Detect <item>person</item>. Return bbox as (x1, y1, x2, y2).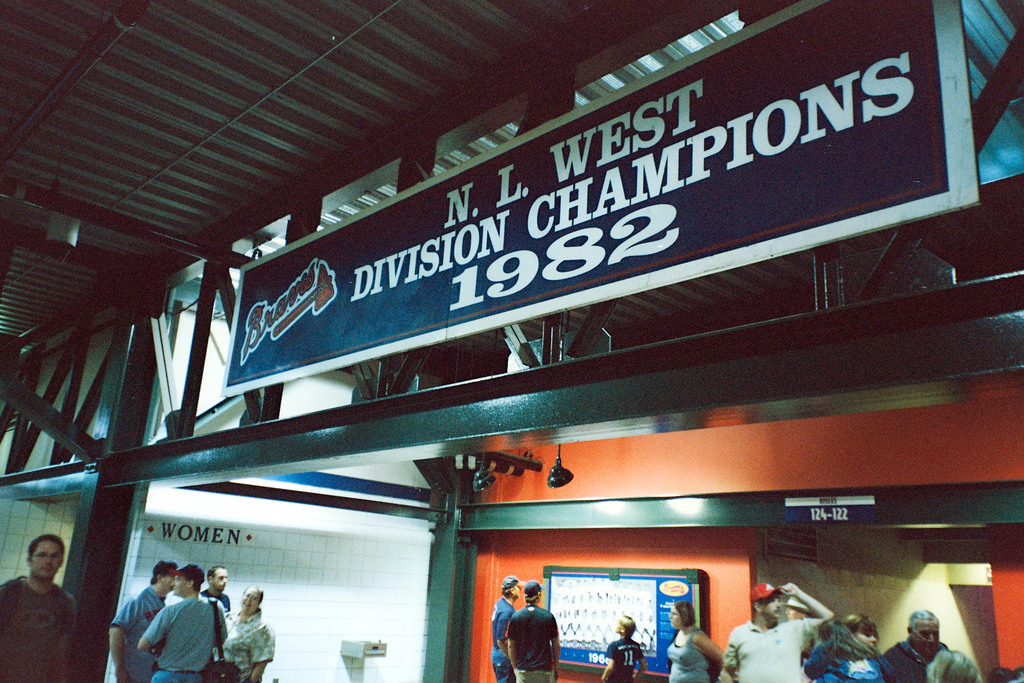
(495, 588, 566, 682).
